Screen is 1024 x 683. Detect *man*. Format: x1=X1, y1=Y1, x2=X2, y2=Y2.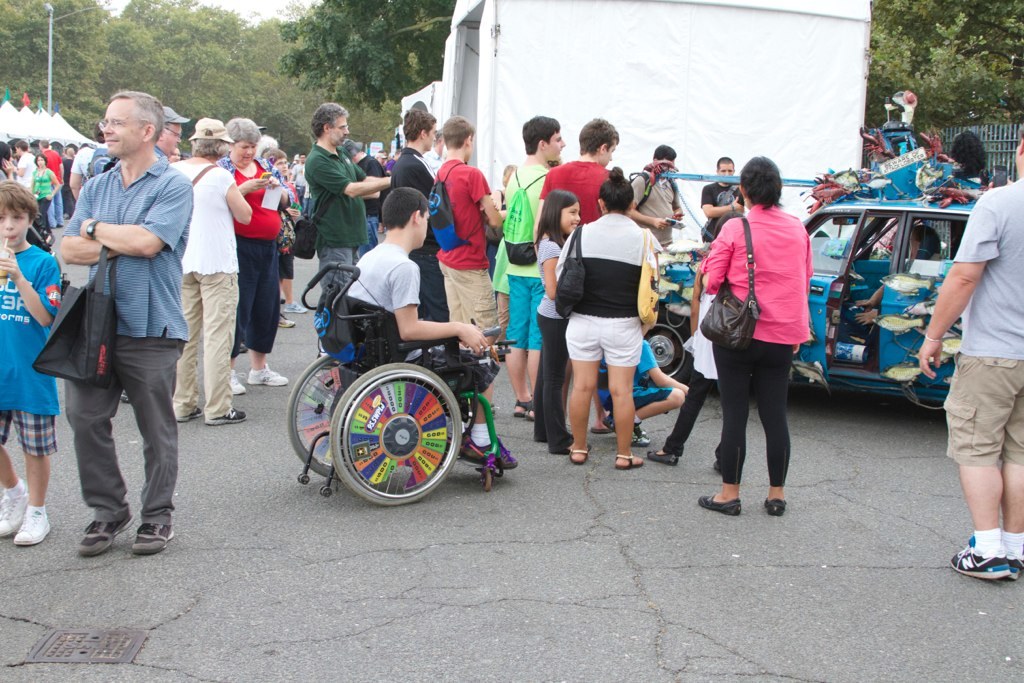
x1=699, y1=156, x2=747, y2=241.
